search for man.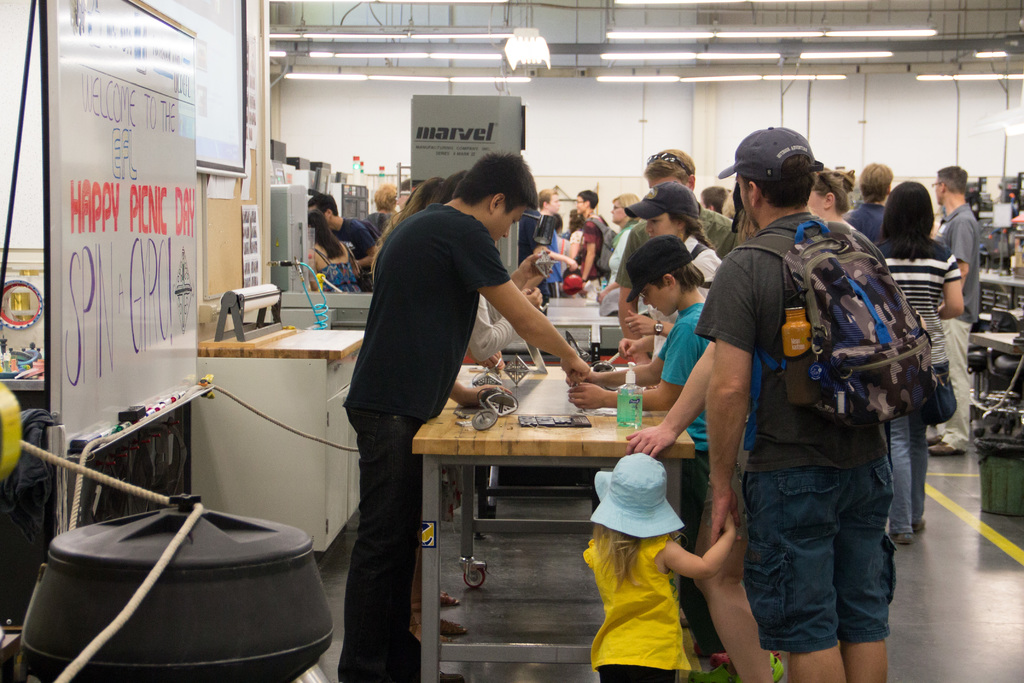
Found at rect(838, 158, 892, 241).
